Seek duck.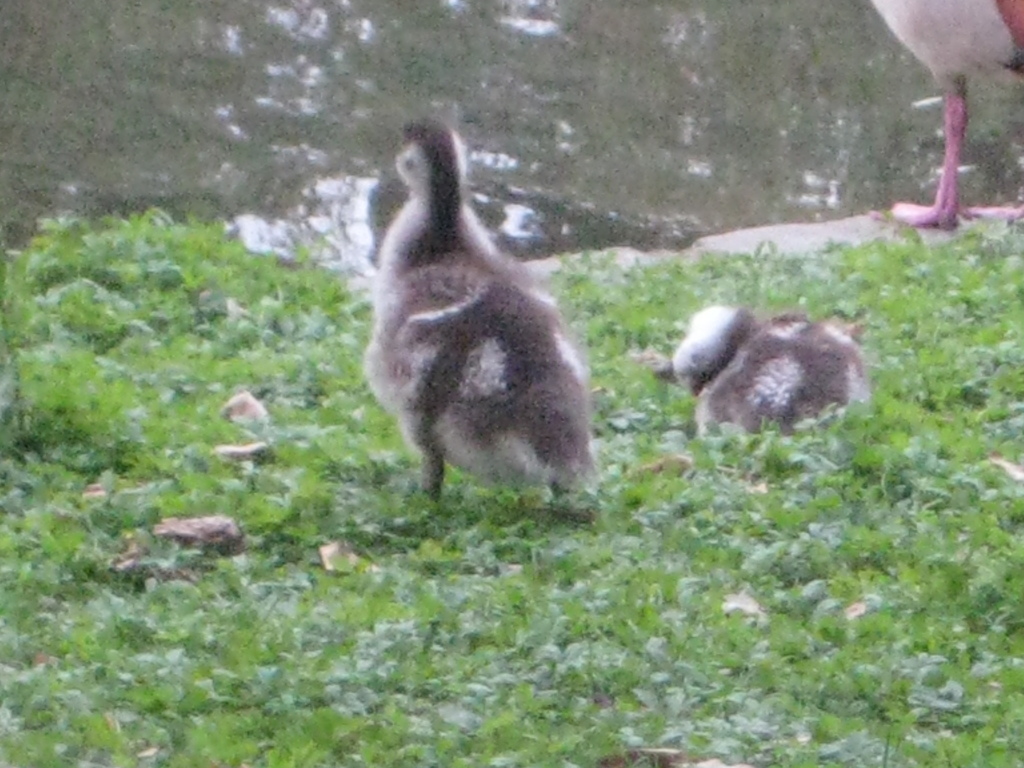
<region>662, 291, 874, 444</region>.
